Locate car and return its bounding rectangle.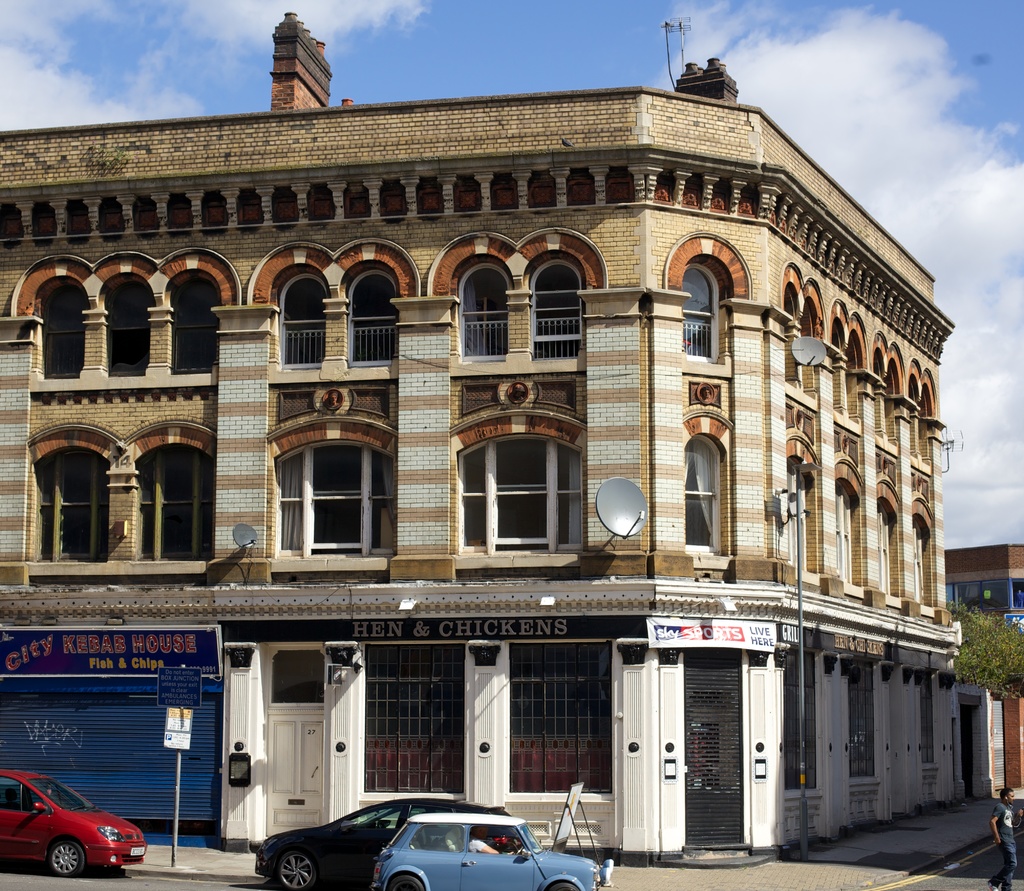
{"left": 252, "top": 795, "right": 515, "bottom": 890}.
